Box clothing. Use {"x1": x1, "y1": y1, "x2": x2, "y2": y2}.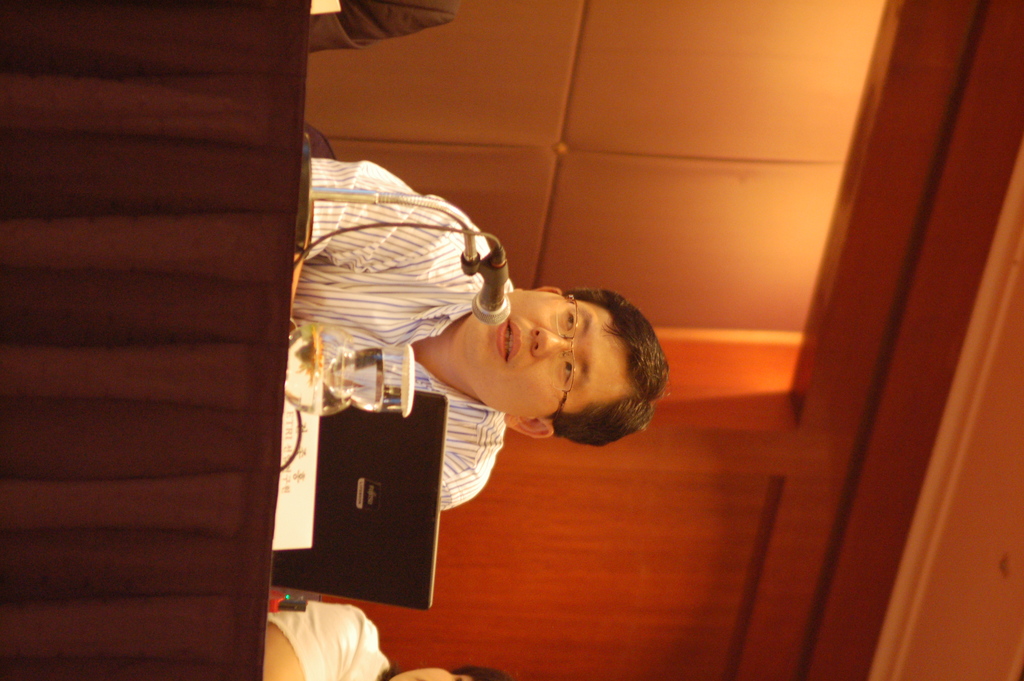
{"x1": 268, "y1": 602, "x2": 397, "y2": 680}.
